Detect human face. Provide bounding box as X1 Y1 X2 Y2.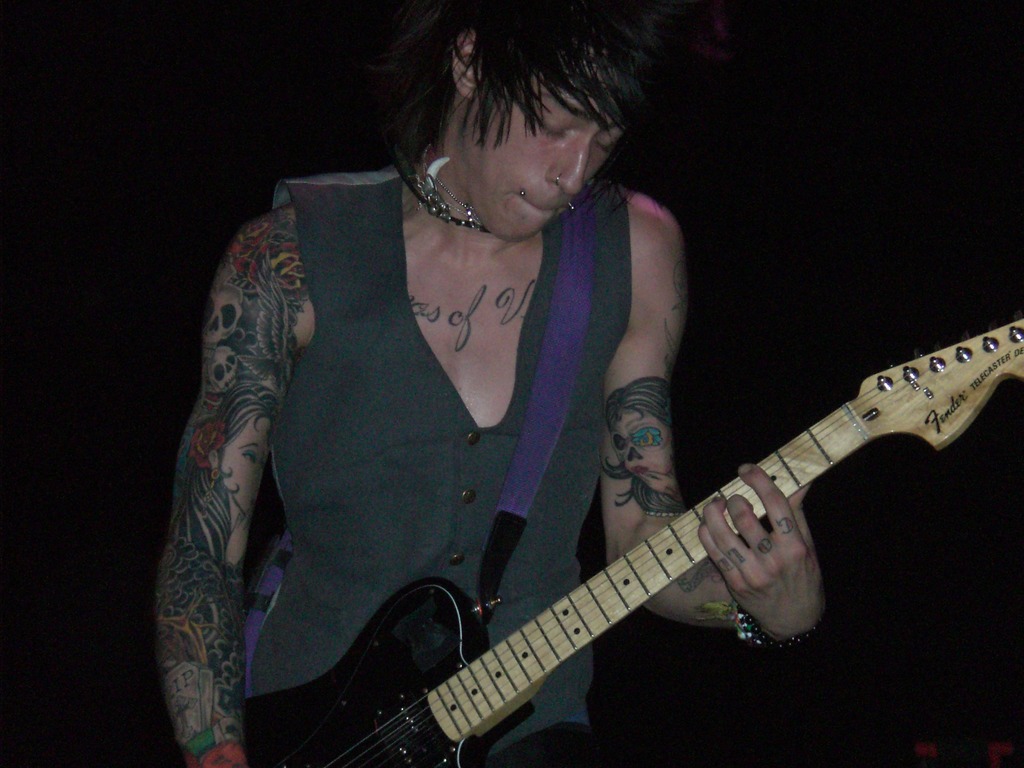
476 92 624 249.
